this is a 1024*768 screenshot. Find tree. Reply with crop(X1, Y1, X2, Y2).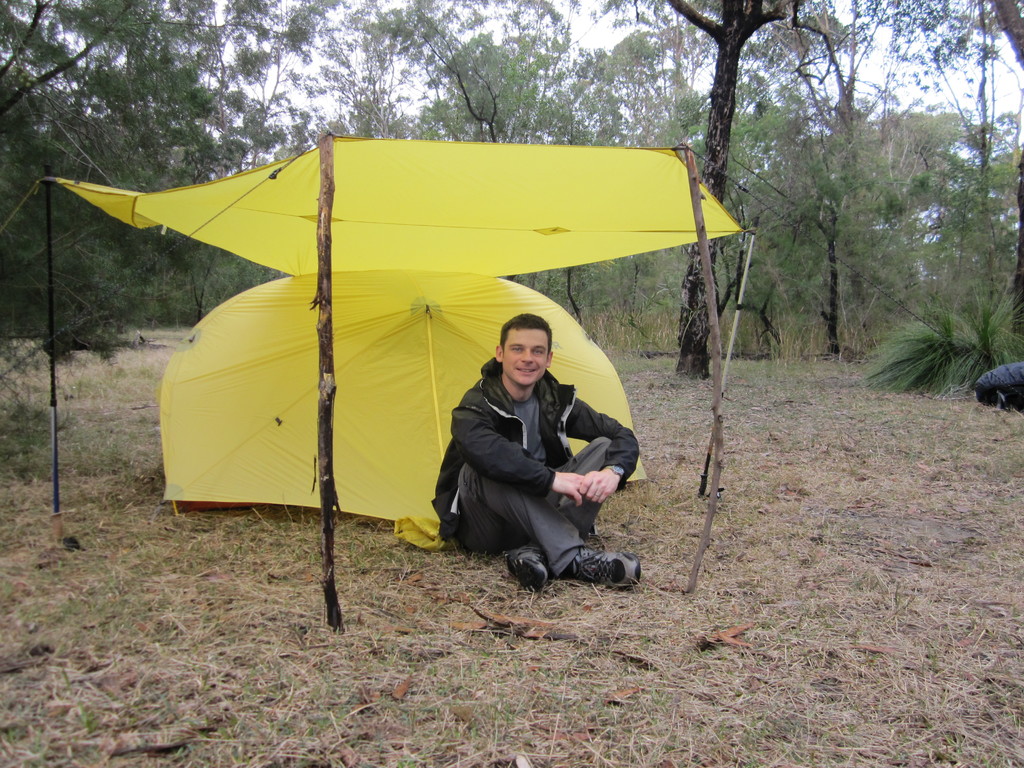
crop(852, 108, 1023, 403).
